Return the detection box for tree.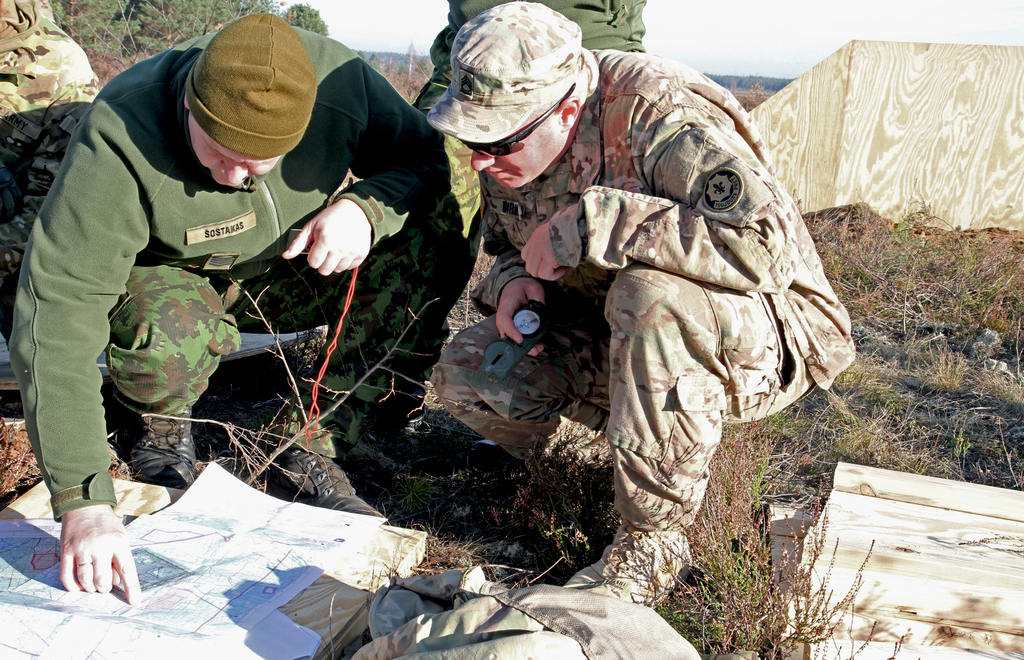
<box>279,0,326,36</box>.
